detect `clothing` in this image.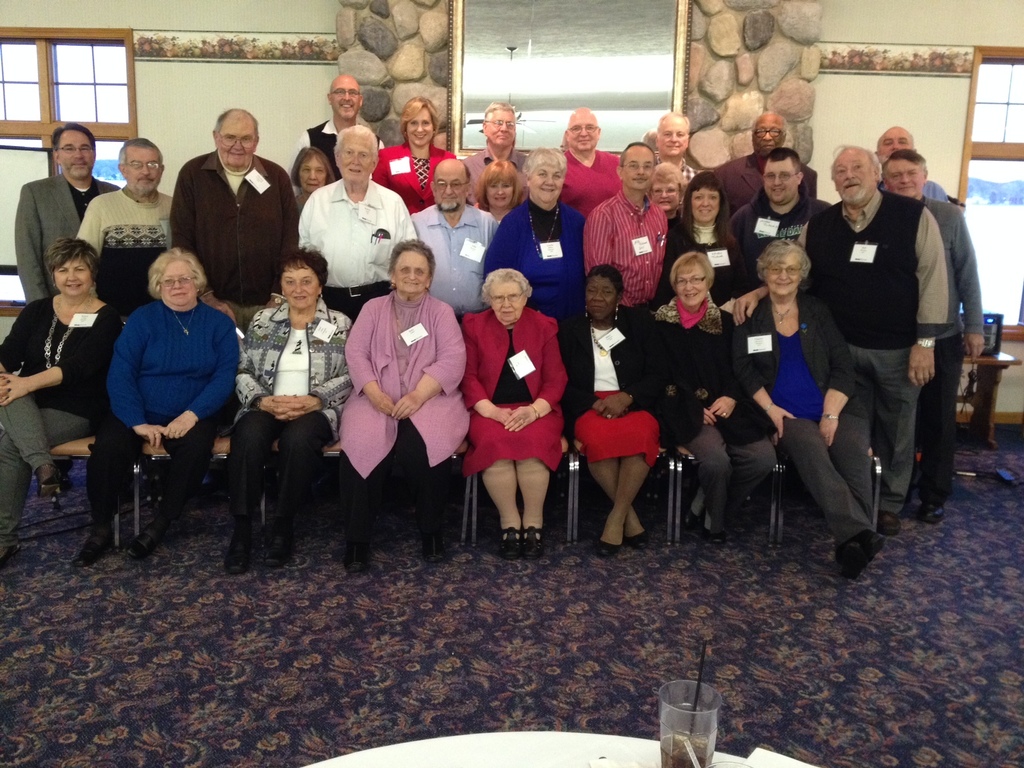
Detection: x1=86 y1=296 x2=249 y2=525.
